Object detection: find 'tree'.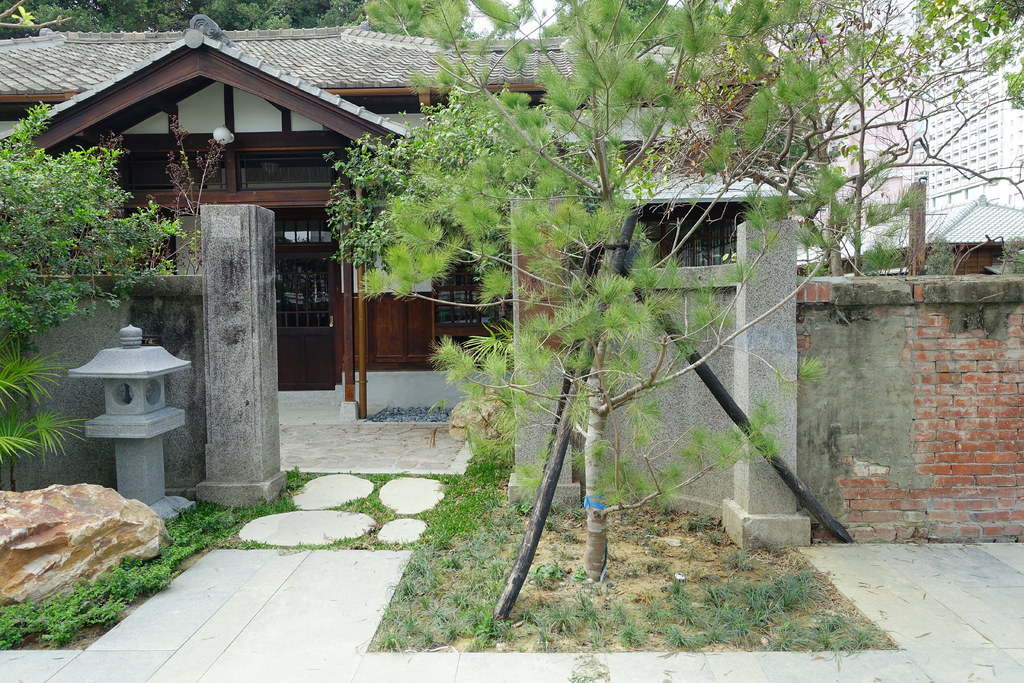
crop(662, 0, 1023, 293).
